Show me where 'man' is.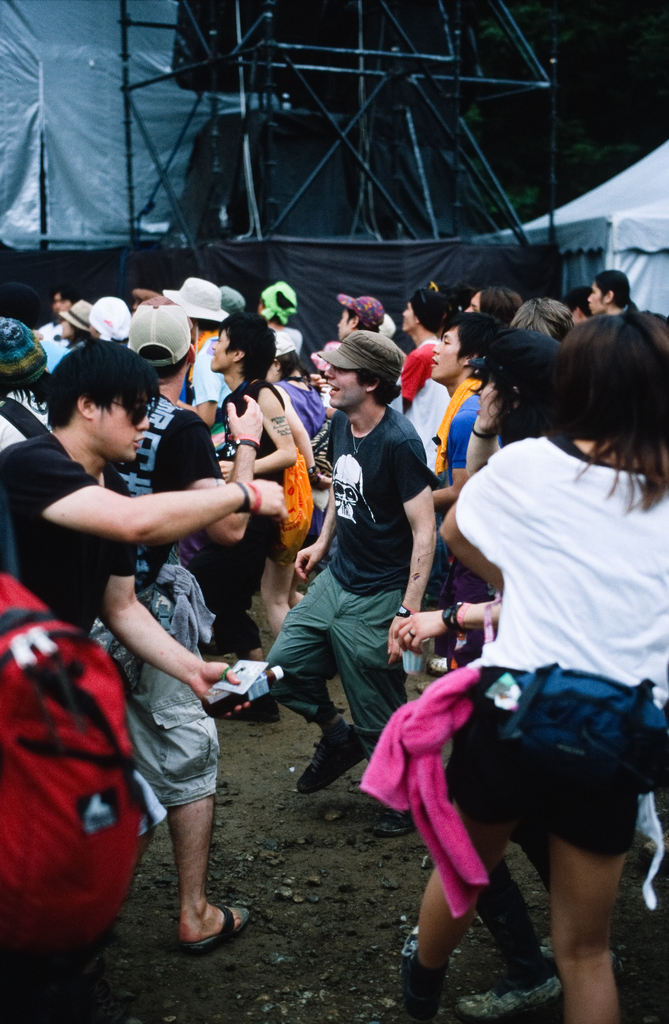
'man' is at [x1=0, y1=333, x2=286, y2=689].
